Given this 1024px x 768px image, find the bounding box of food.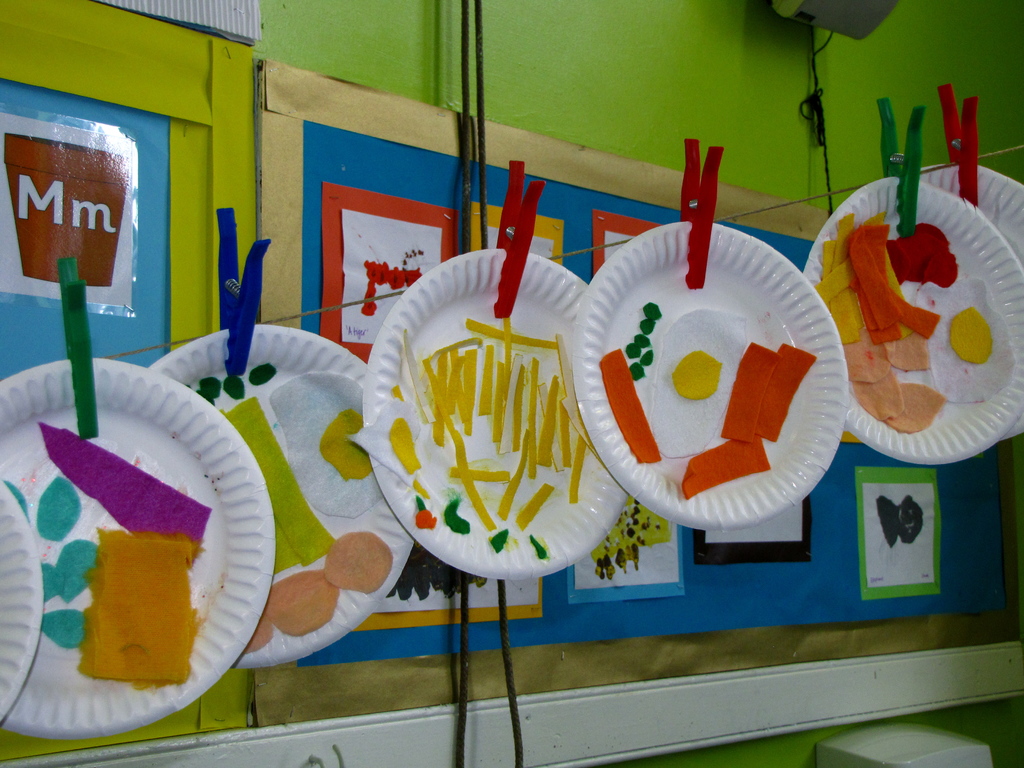
<box>814,214,1017,436</box>.
